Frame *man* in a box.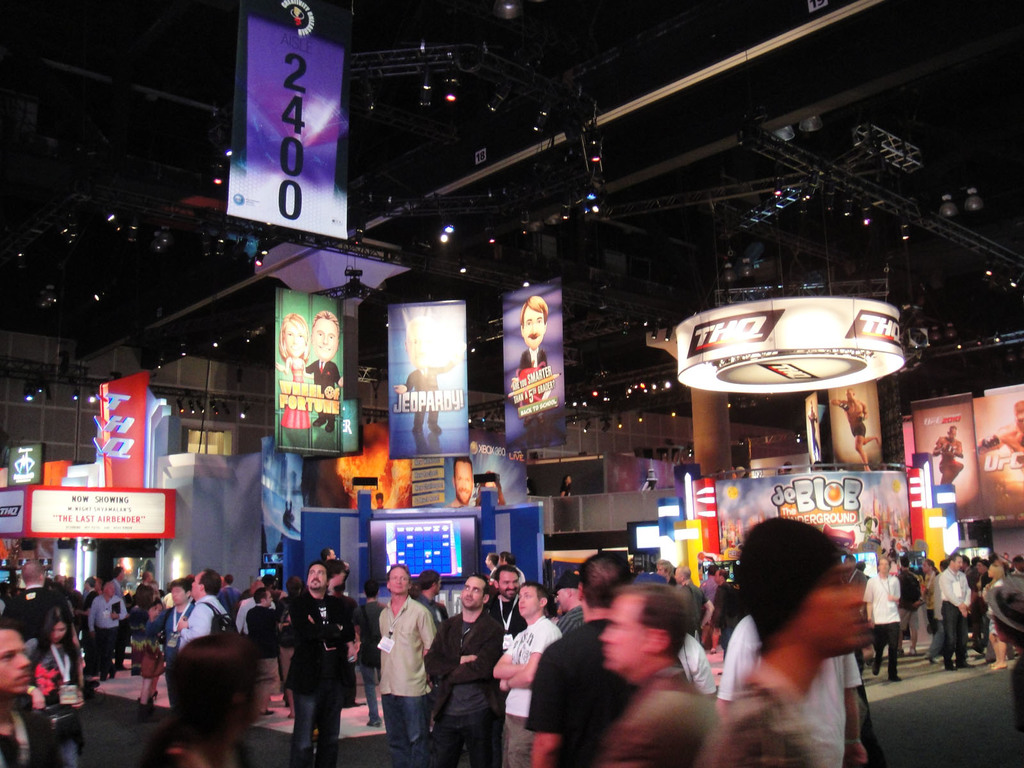
detection(133, 564, 153, 637).
